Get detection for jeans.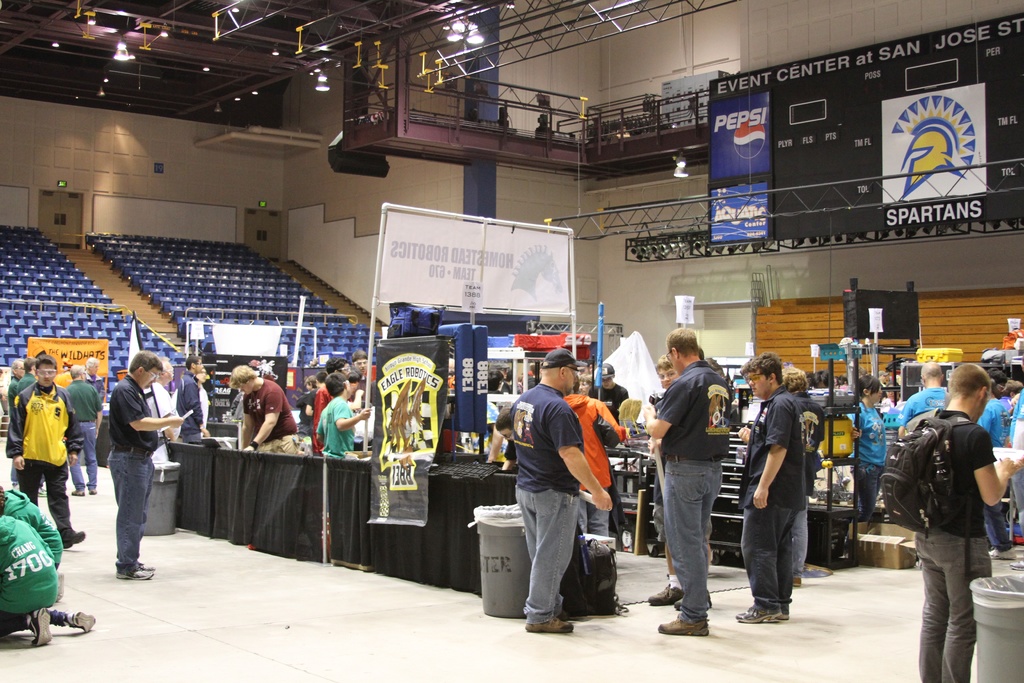
Detection: left=747, top=507, right=804, bottom=604.
